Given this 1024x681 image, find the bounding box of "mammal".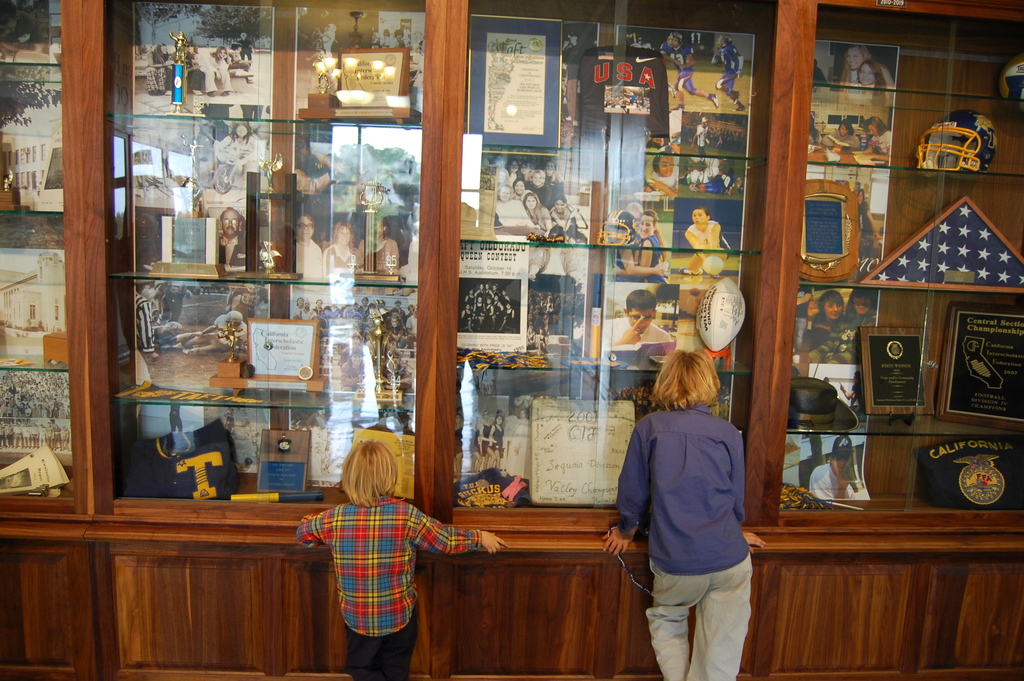
box(612, 202, 672, 275).
